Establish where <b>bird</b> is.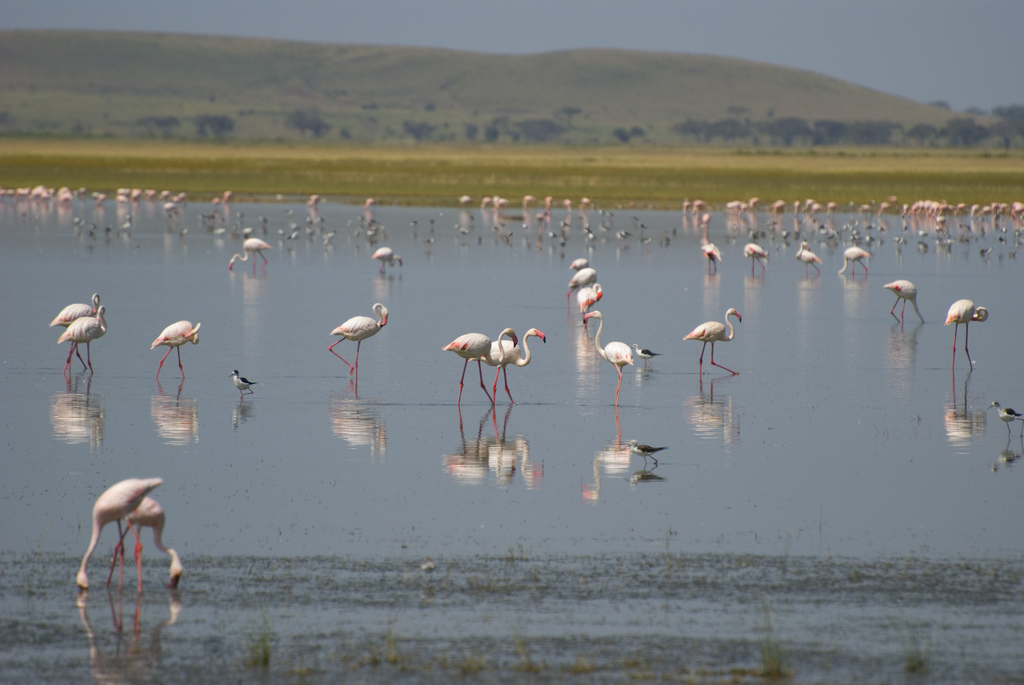
Established at box(467, 317, 554, 413).
